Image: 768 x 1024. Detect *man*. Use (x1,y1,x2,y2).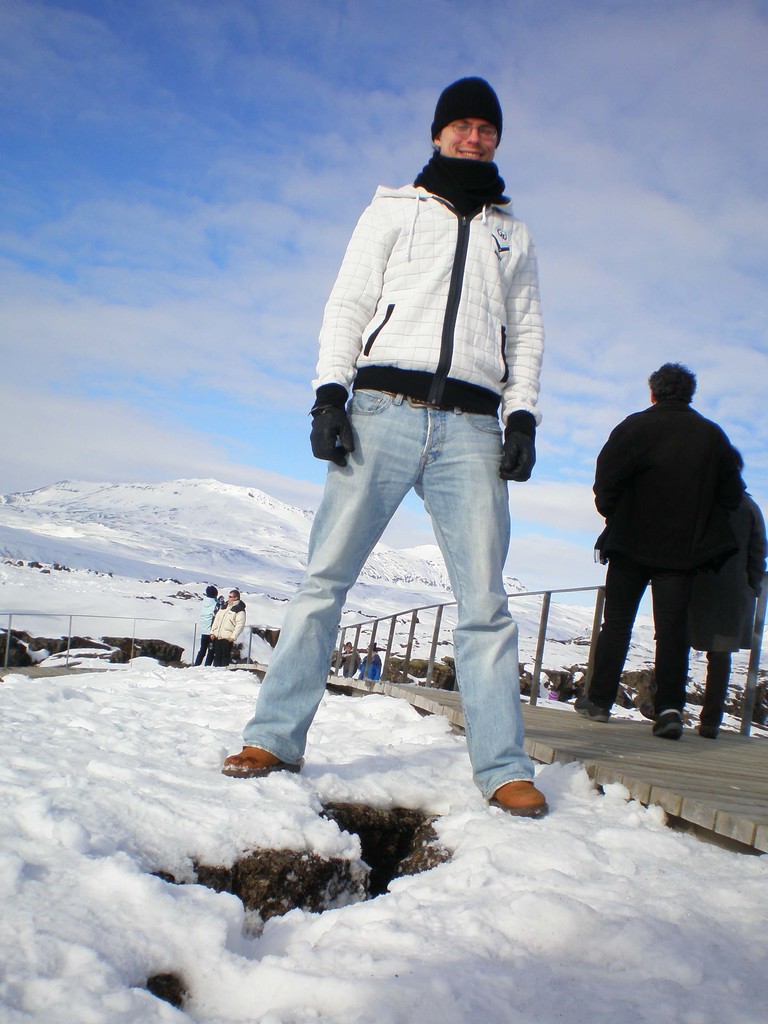
(580,333,754,750).
